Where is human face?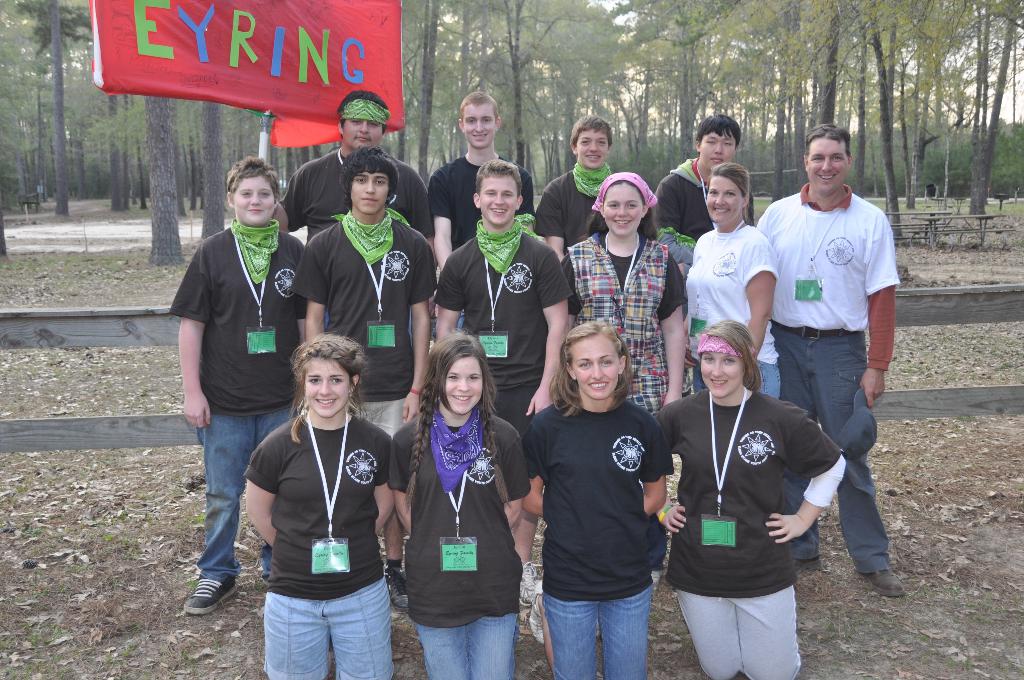
[left=806, top=140, right=850, bottom=186].
